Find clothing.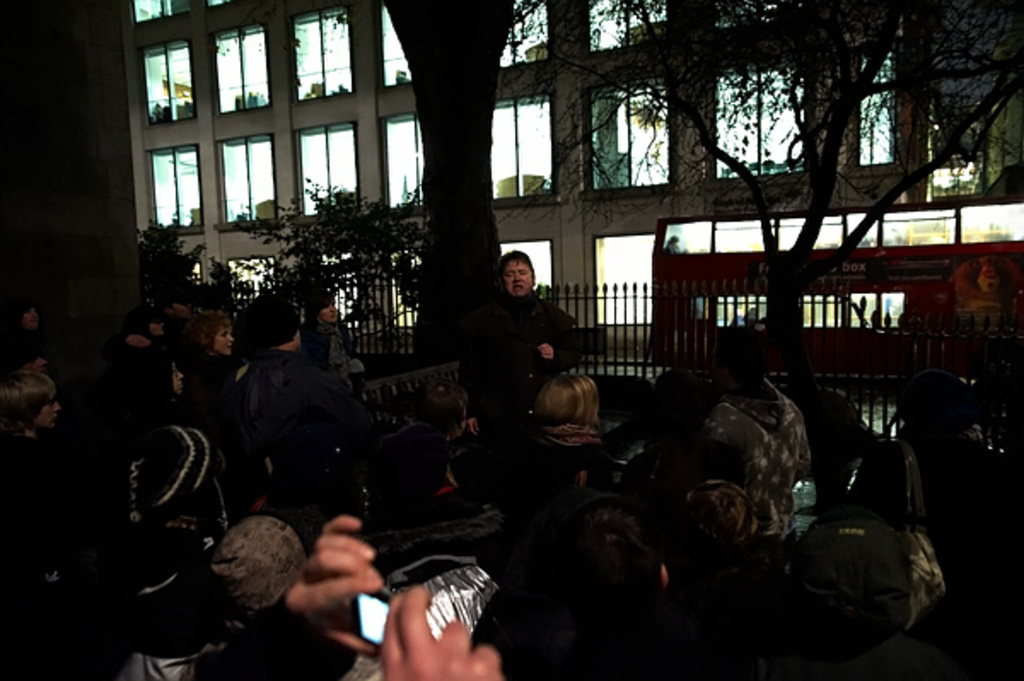
(304, 312, 364, 389).
